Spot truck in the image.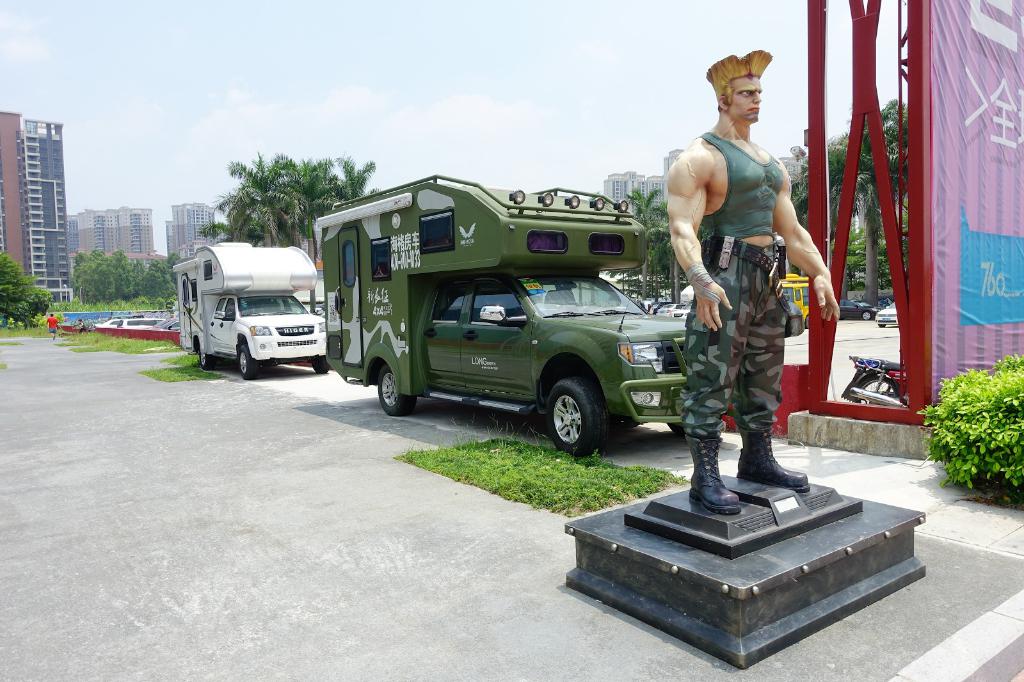
truck found at bbox(172, 242, 339, 381).
